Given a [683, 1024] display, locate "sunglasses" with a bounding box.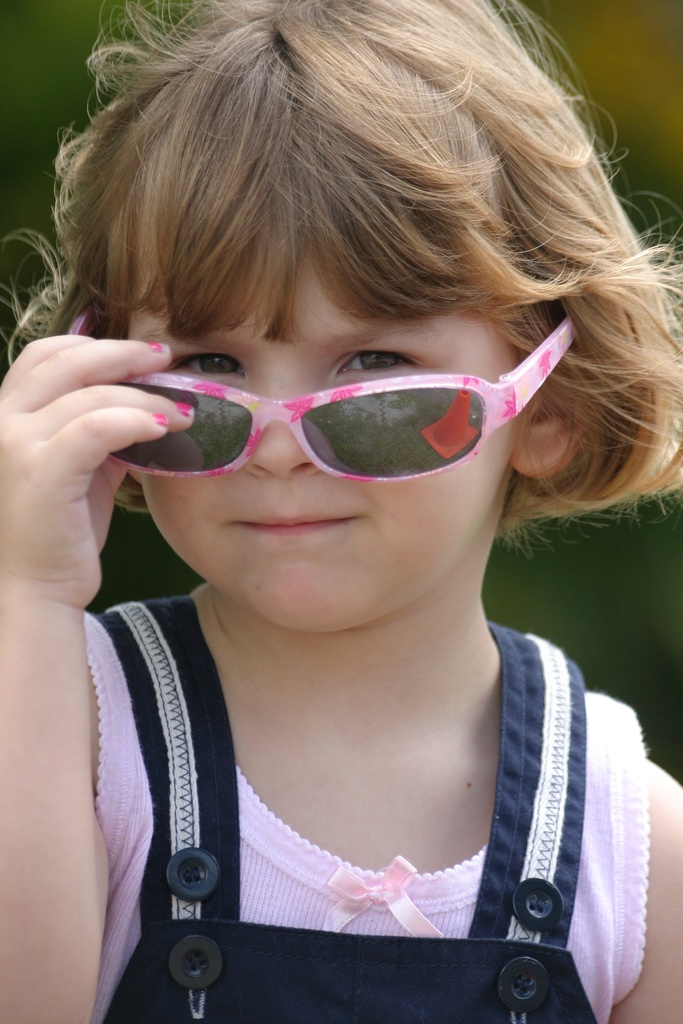
Located: x1=67 y1=297 x2=580 y2=482.
